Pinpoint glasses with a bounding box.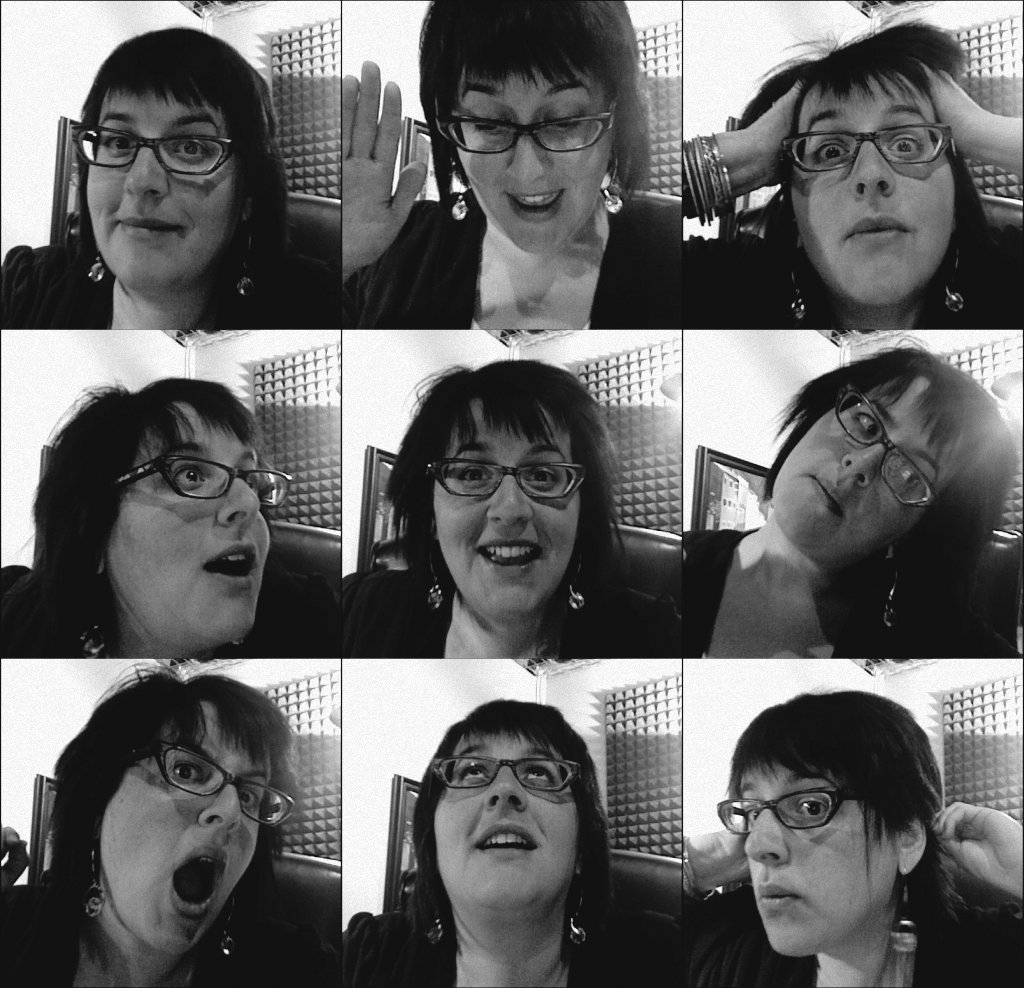
left=417, top=744, right=584, bottom=799.
